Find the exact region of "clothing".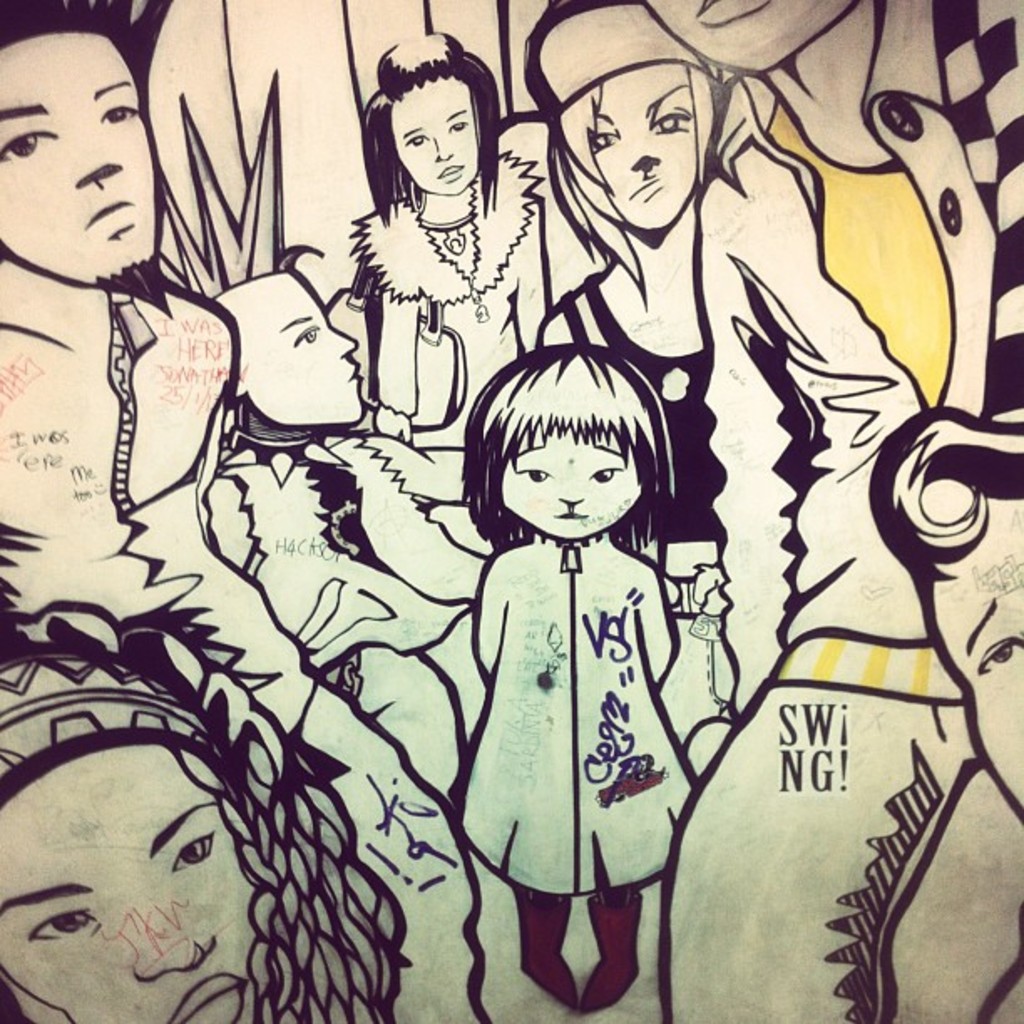
Exact region: {"x1": 201, "y1": 428, "x2": 499, "y2": 793}.
